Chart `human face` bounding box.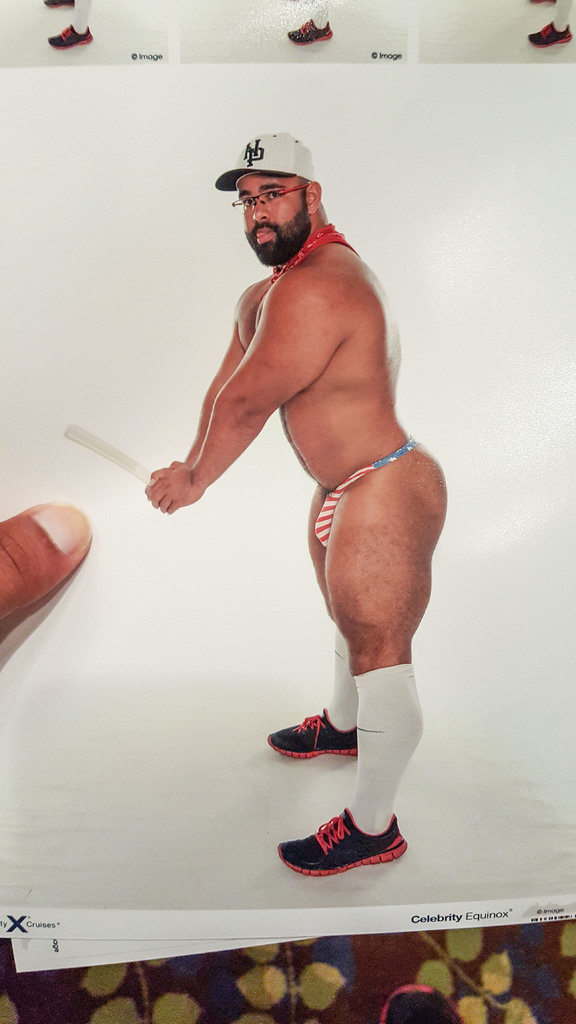
Charted: <box>239,175,306,246</box>.
